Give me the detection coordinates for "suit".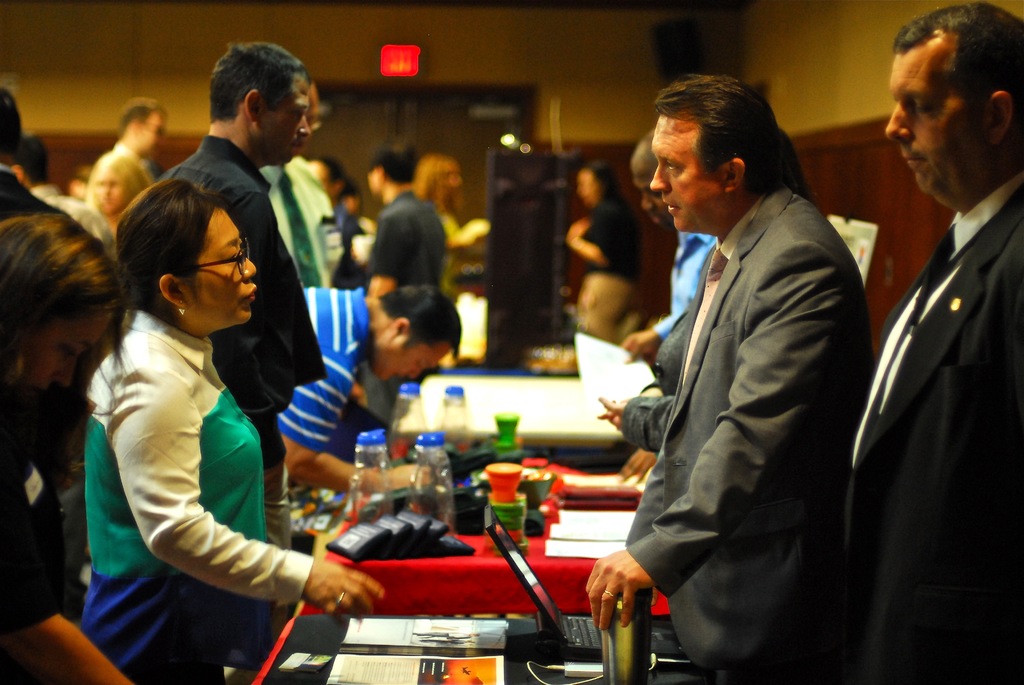
bbox(849, 185, 1023, 684).
